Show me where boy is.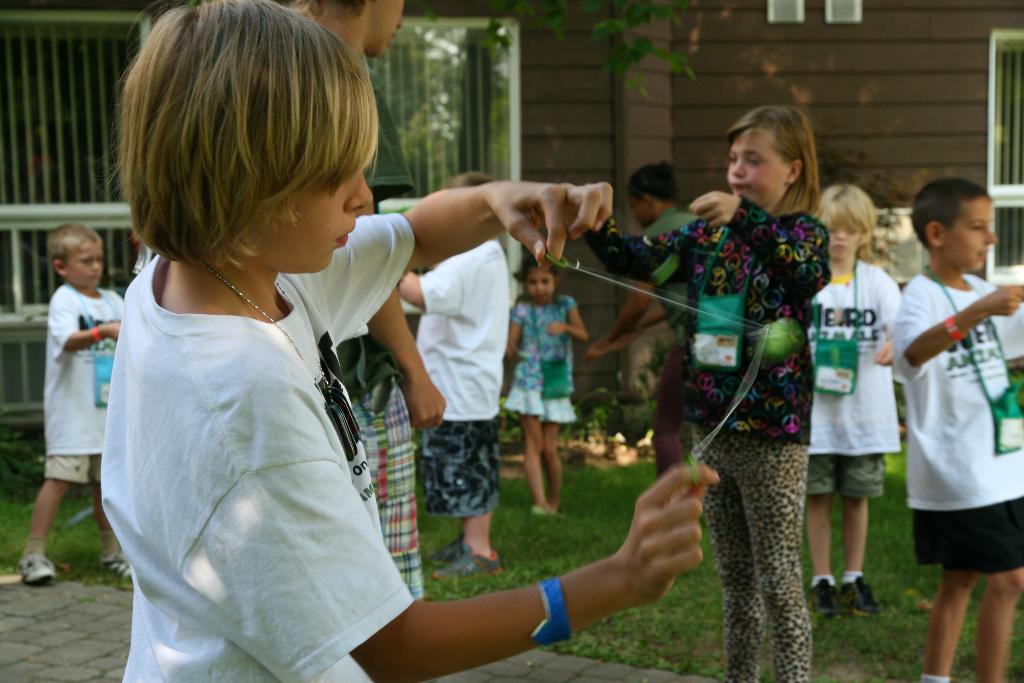
boy is at box=[403, 174, 512, 582].
